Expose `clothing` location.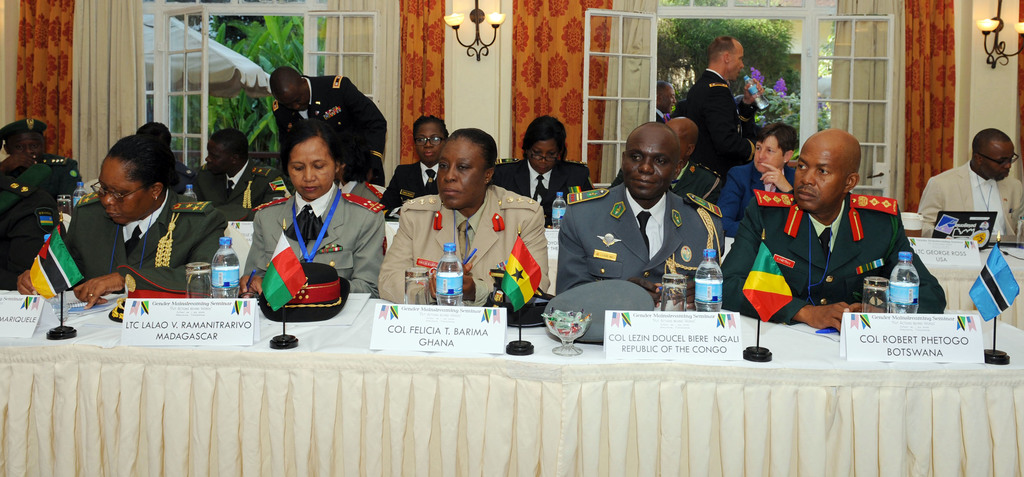
Exposed at region(338, 181, 385, 211).
